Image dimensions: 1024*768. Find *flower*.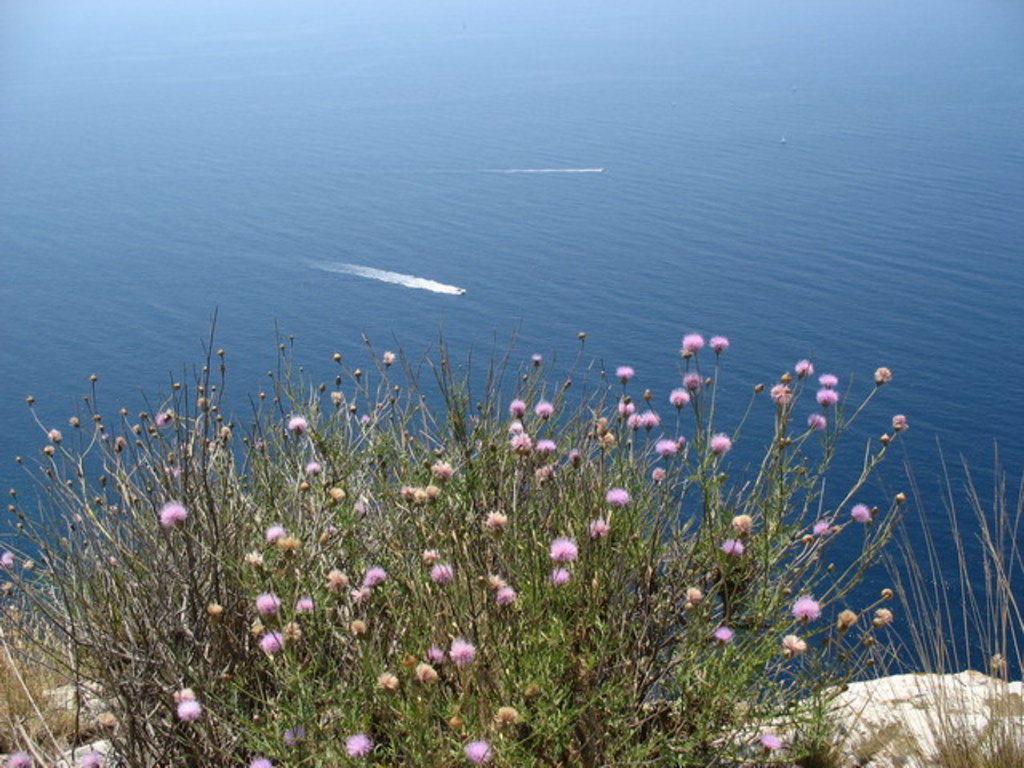
BBox(618, 366, 632, 381).
